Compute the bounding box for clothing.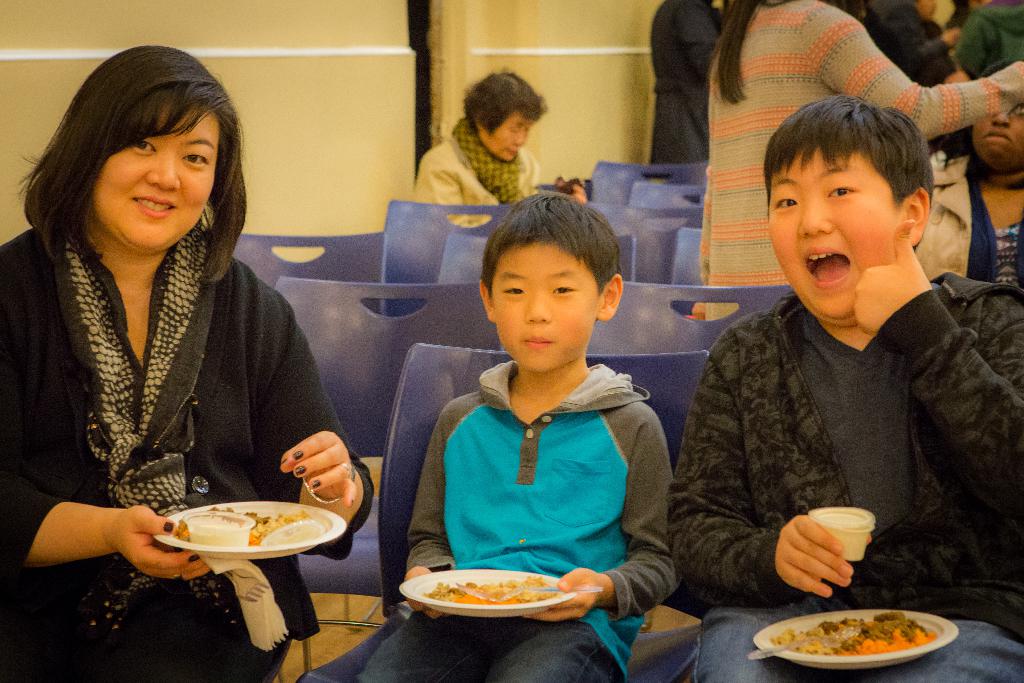
box=[0, 224, 378, 679].
